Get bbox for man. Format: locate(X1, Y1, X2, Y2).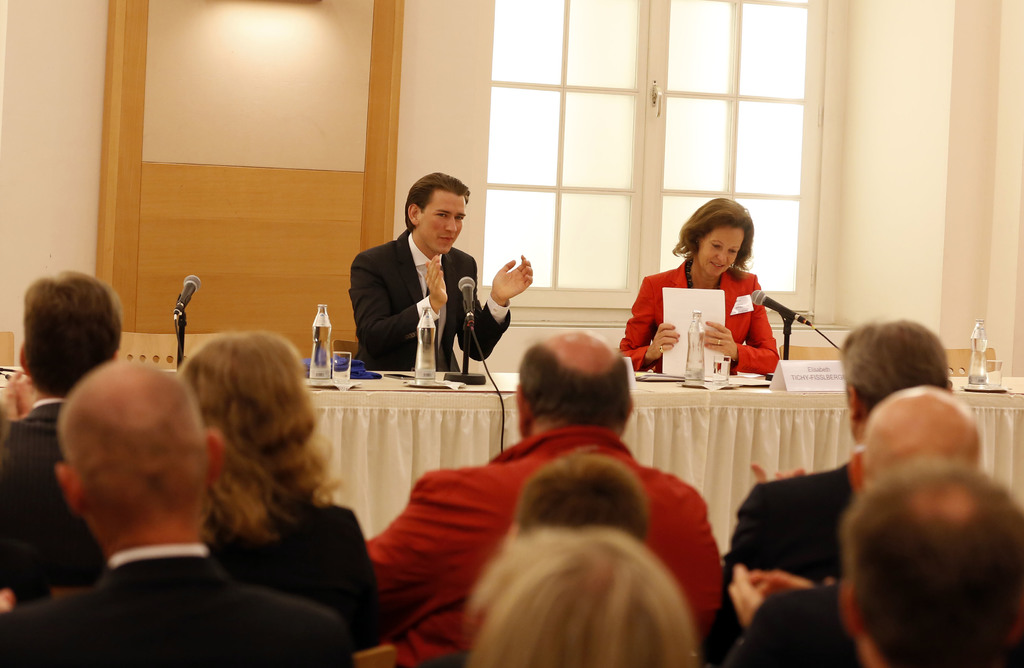
locate(714, 319, 956, 611).
